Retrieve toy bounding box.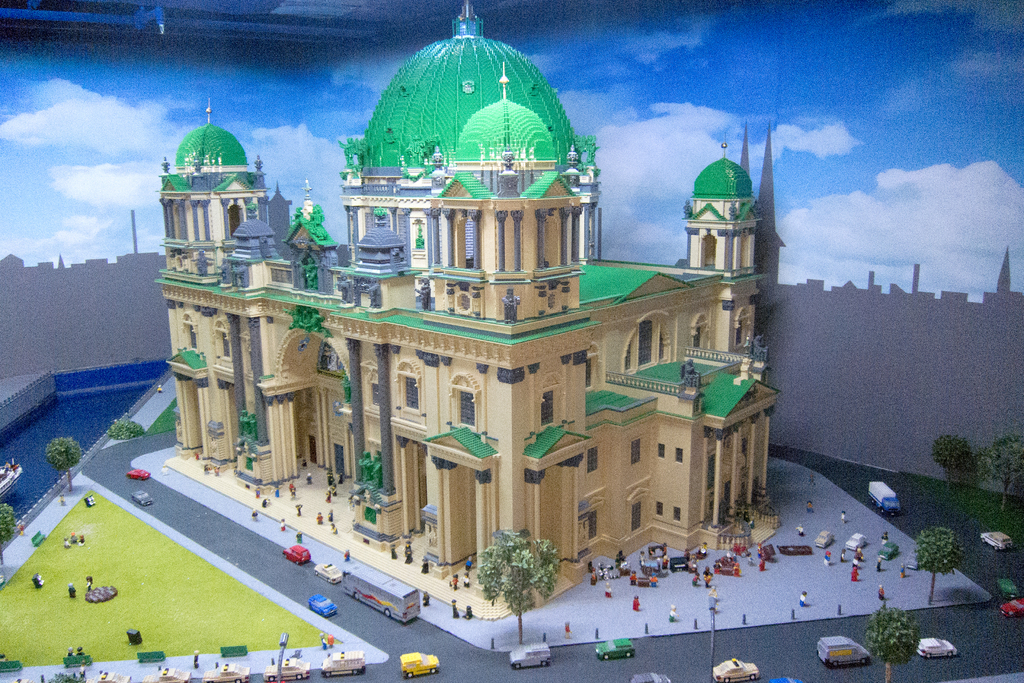
Bounding box: Rect(980, 528, 1018, 550).
